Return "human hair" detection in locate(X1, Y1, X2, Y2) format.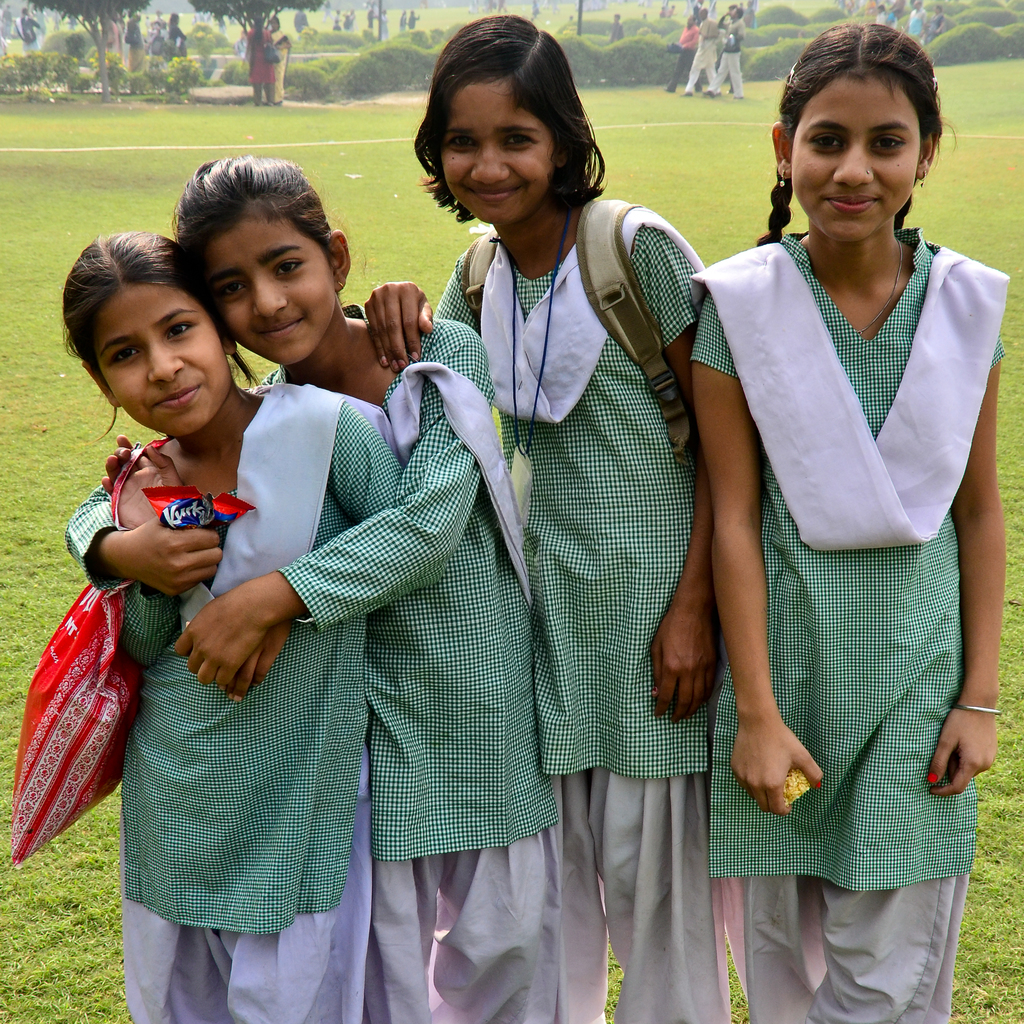
locate(793, 11, 963, 239).
